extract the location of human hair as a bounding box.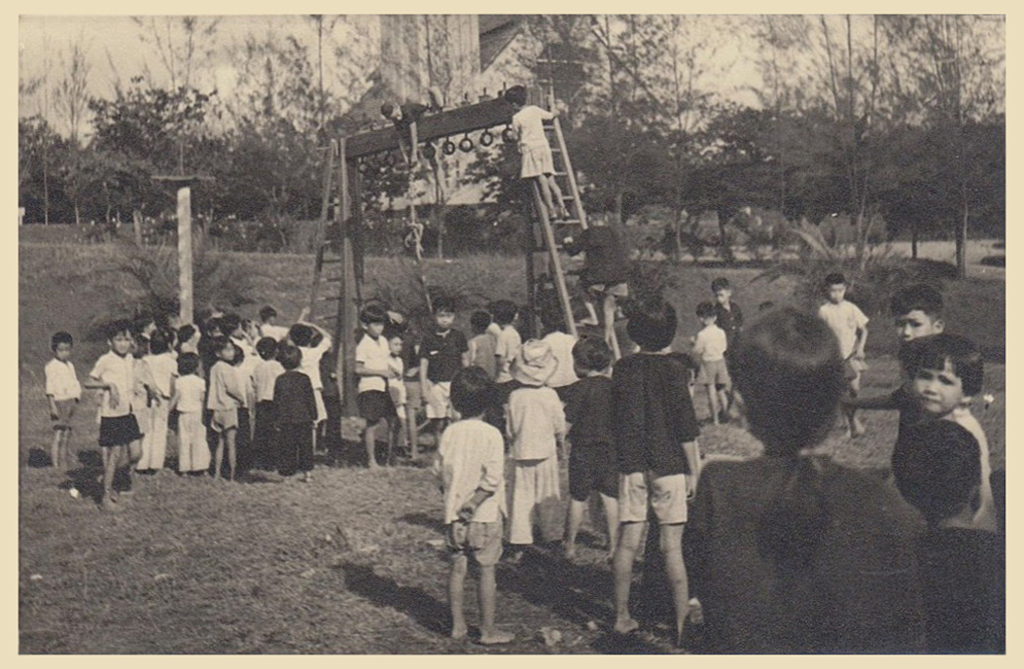
box(429, 296, 456, 314).
